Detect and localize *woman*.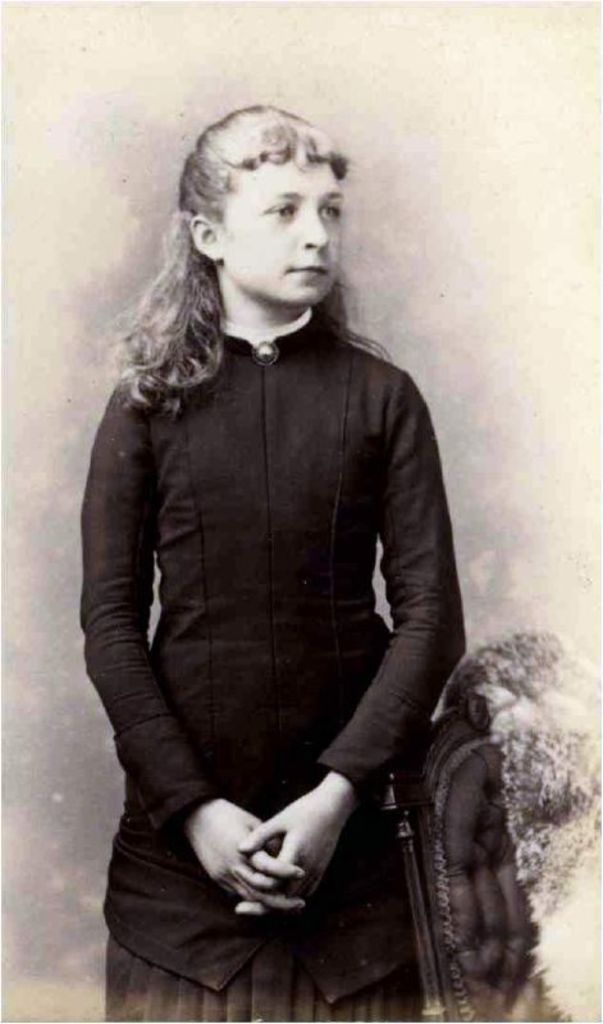
Localized at (58,100,483,1023).
